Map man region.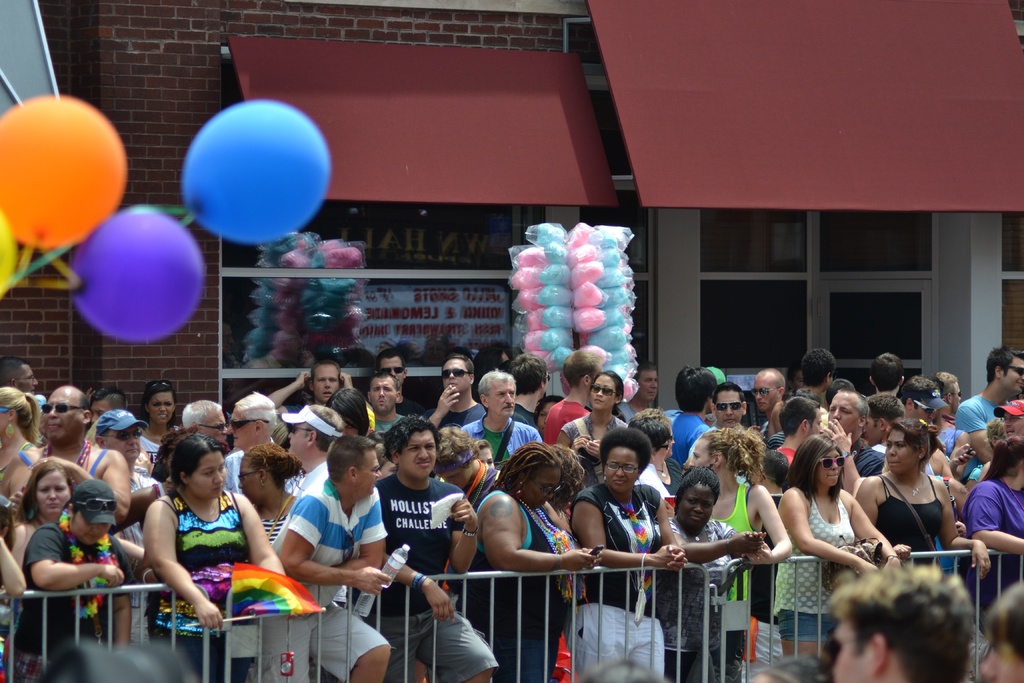
Mapped to <region>806, 557, 971, 682</region>.
